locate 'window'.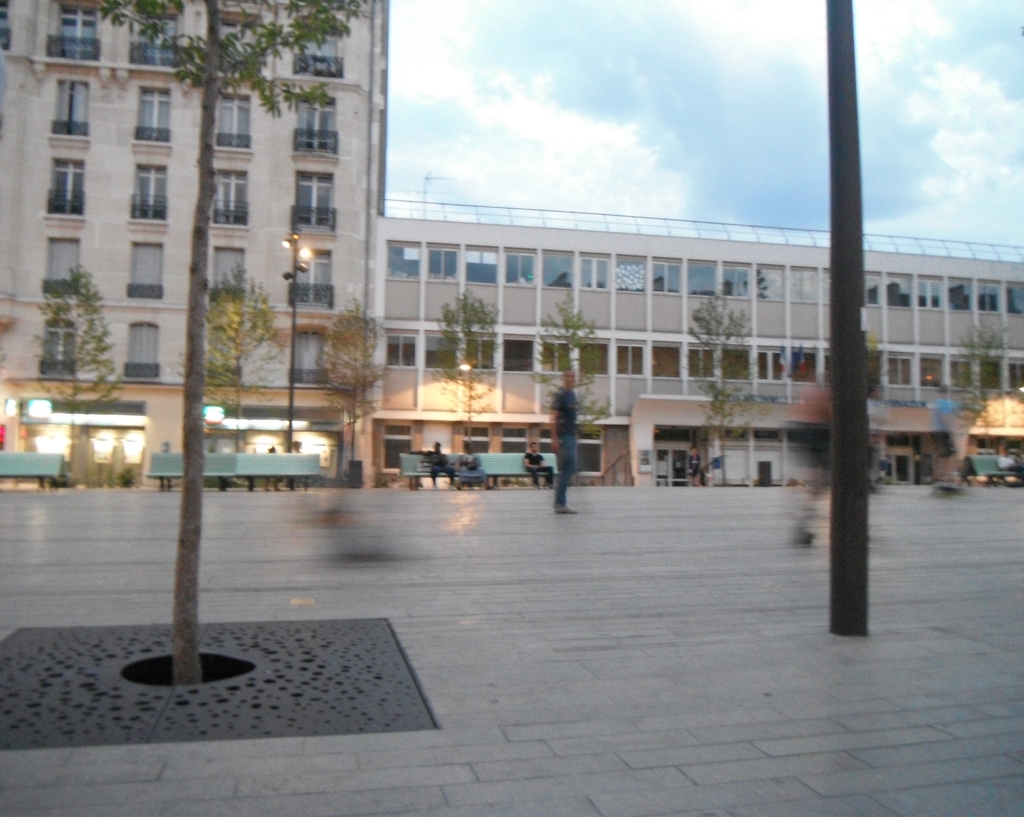
Bounding box: (left=132, top=85, right=170, bottom=140).
